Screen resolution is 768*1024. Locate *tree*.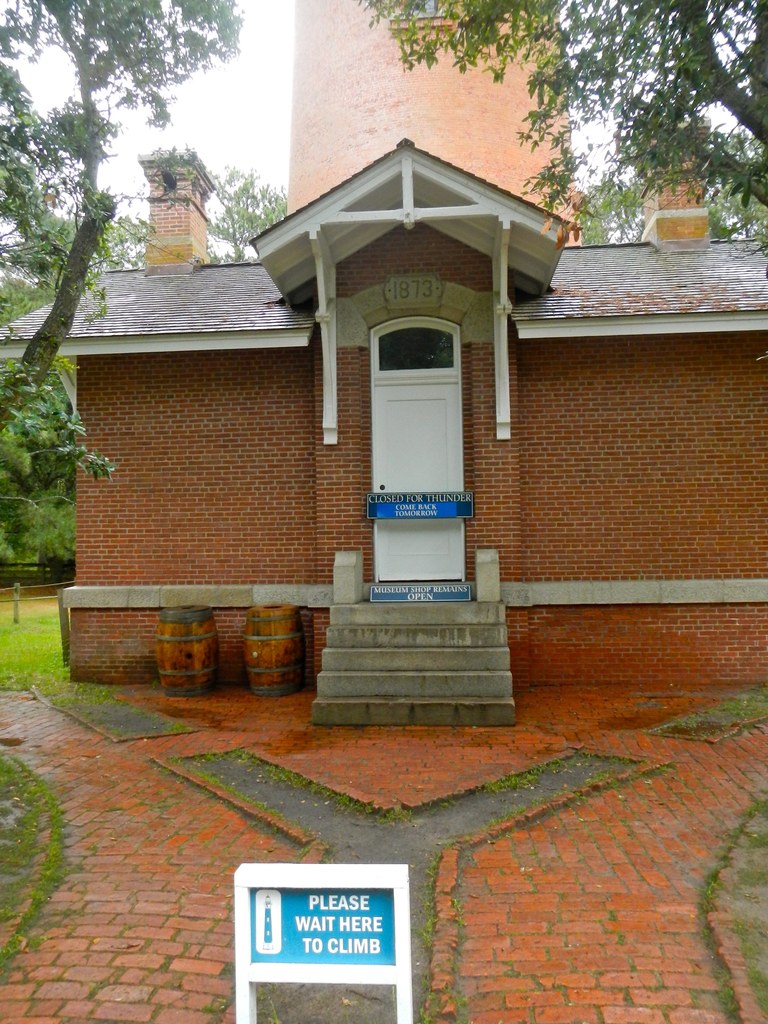
crop(0, 0, 253, 564).
